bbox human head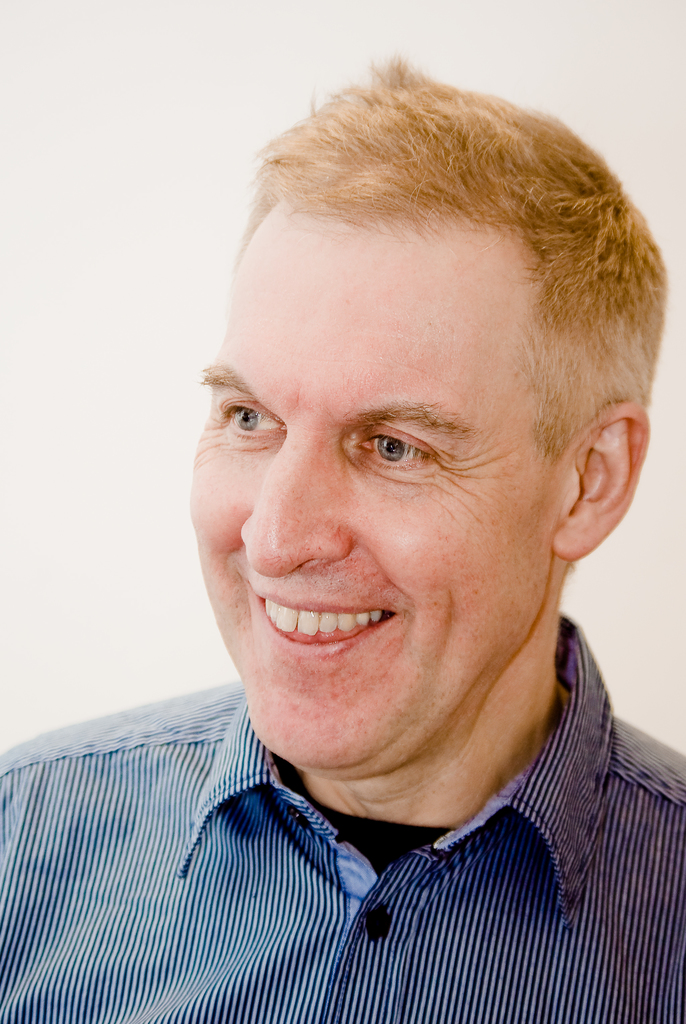
box=[197, 81, 636, 703]
